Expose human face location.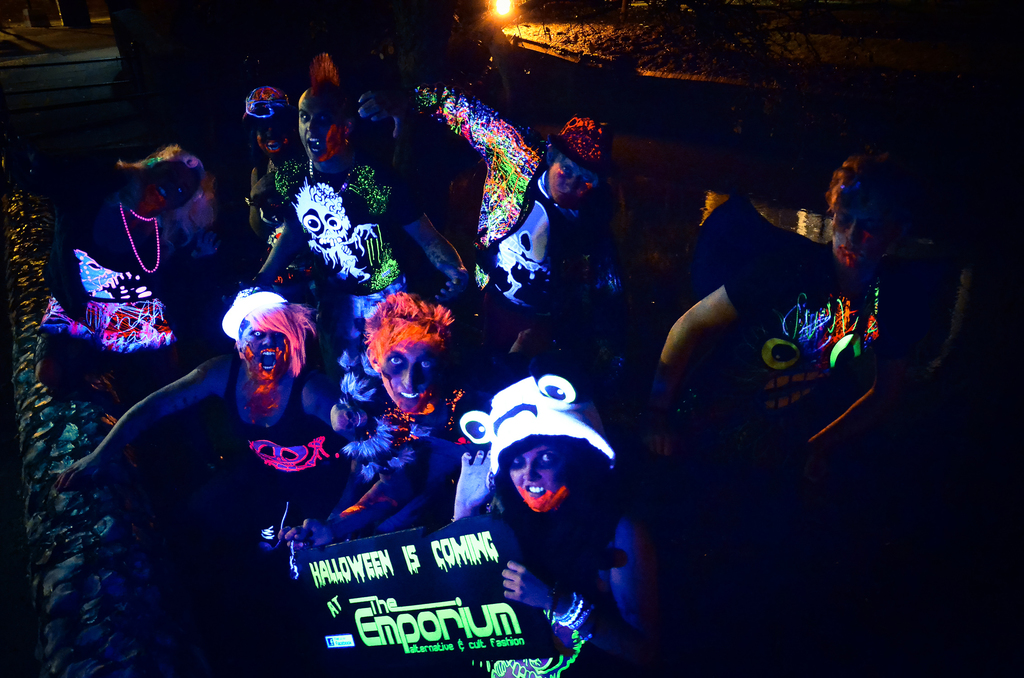
Exposed at select_region(550, 147, 599, 209).
